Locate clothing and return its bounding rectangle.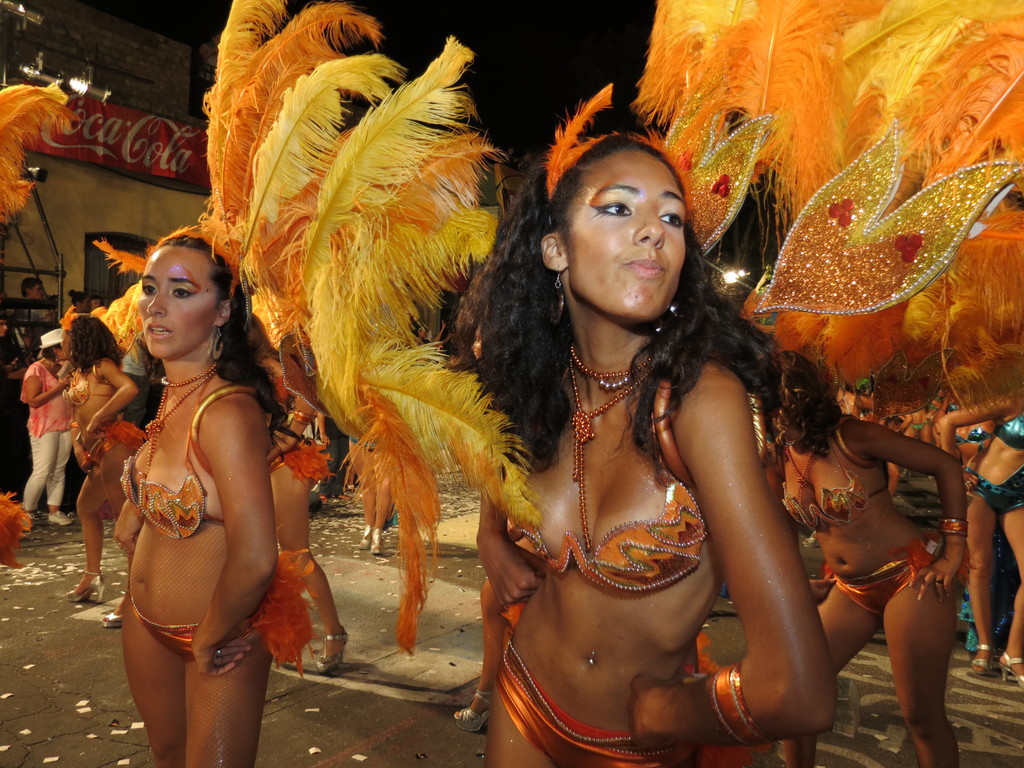
481, 630, 698, 766.
